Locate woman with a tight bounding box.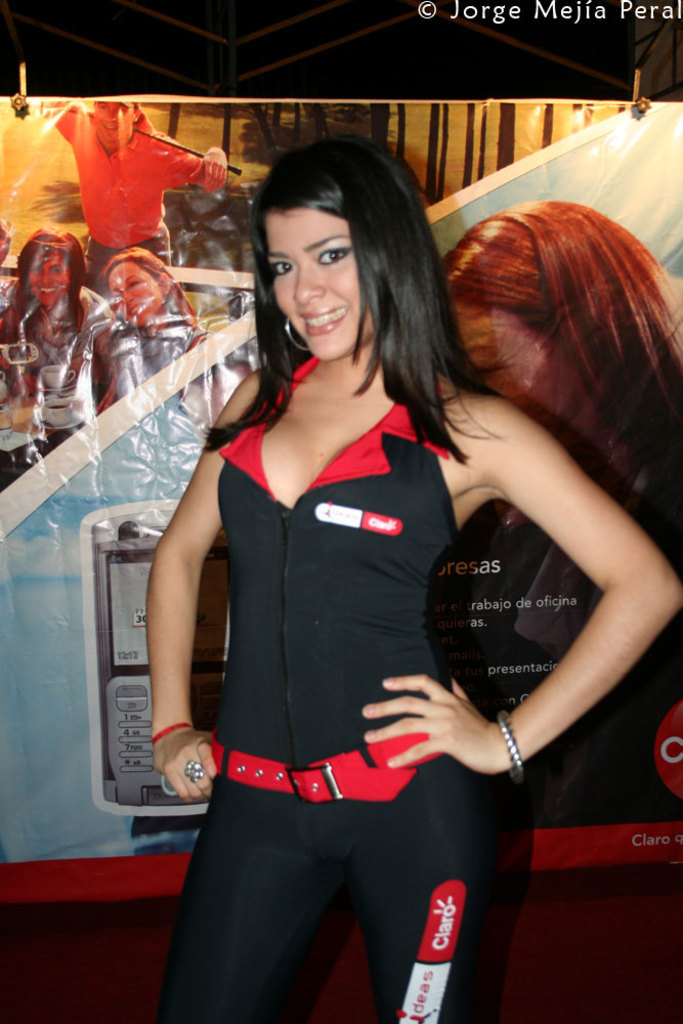
box(160, 154, 559, 1005).
